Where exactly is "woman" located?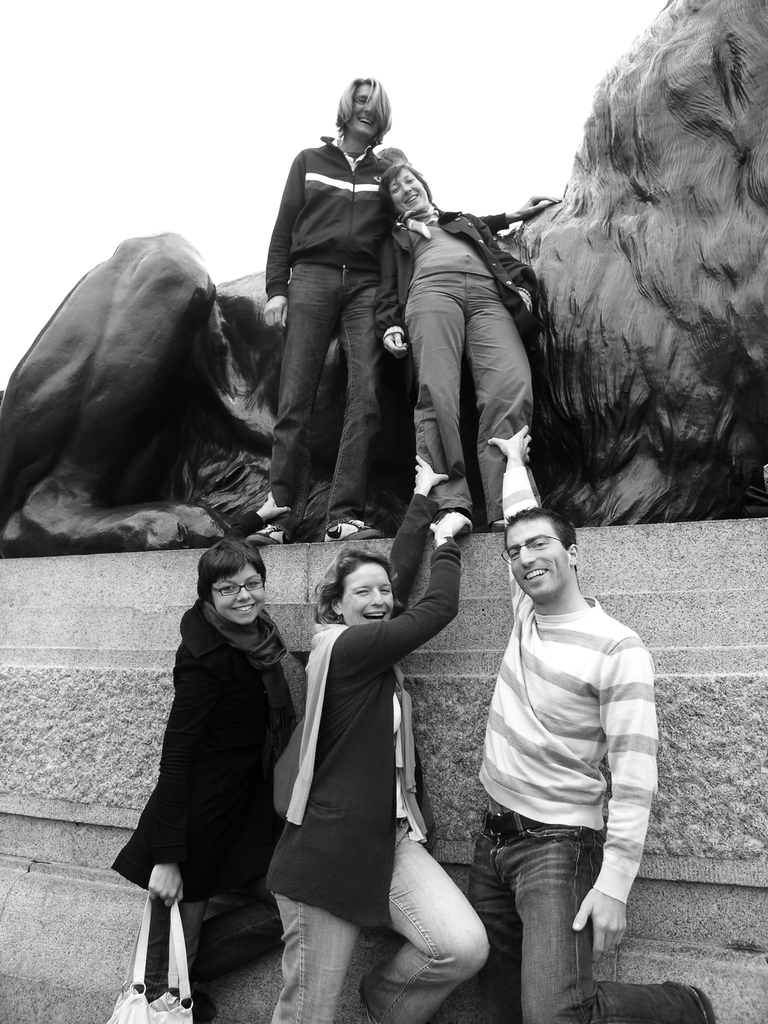
Its bounding box is (378, 161, 546, 540).
